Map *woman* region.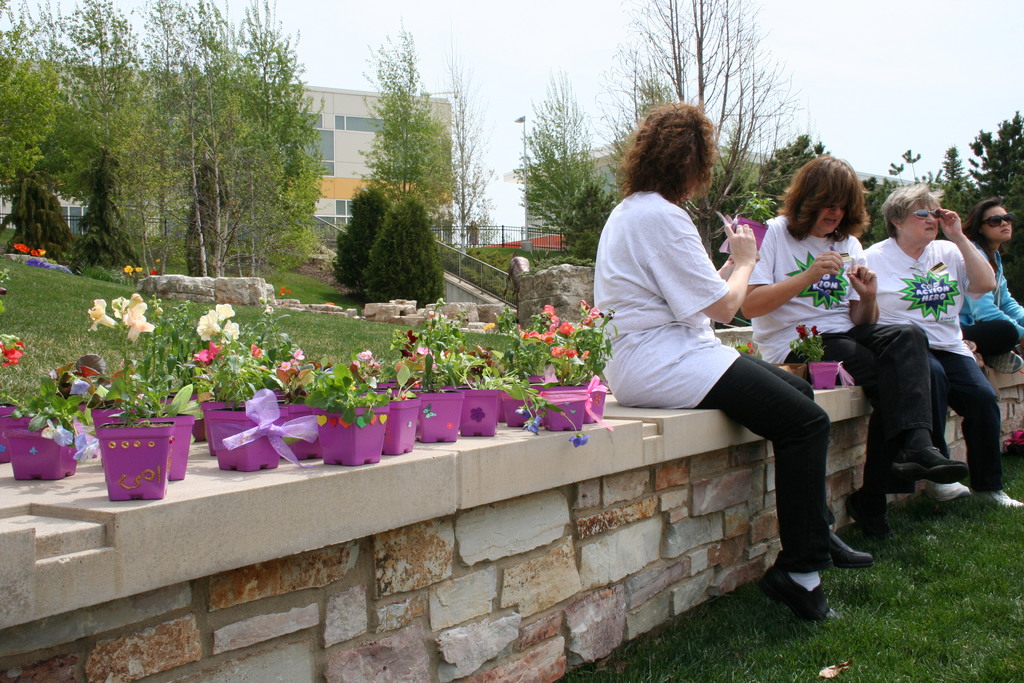
Mapped to <region>963, 201, 1023, 364</region>.
